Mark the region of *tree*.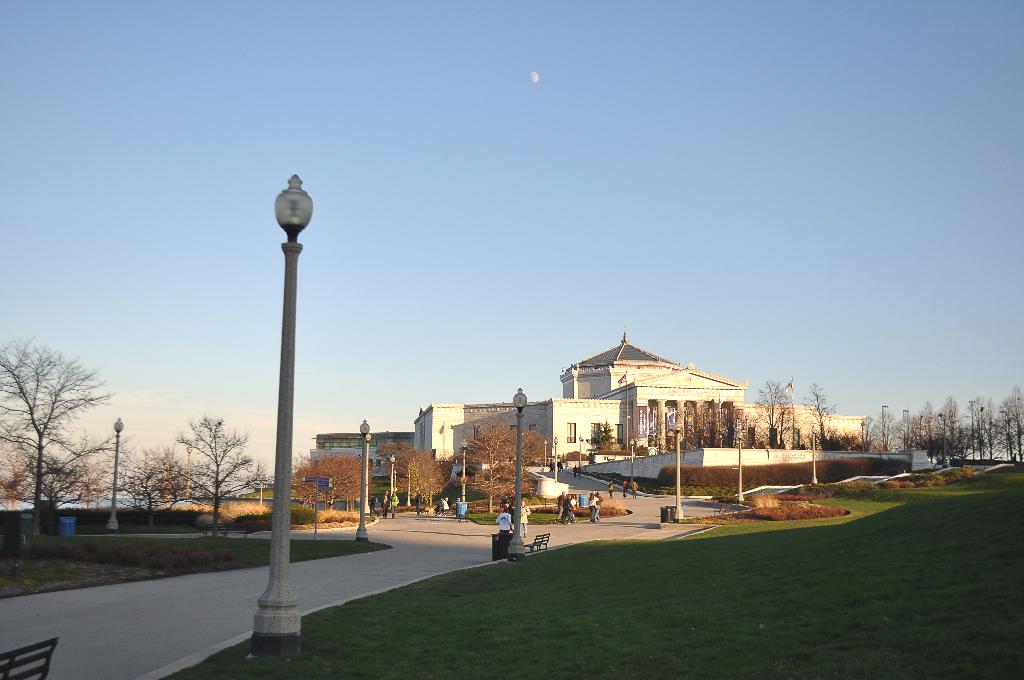
Region: bbox(175, 414, 268, 533).
